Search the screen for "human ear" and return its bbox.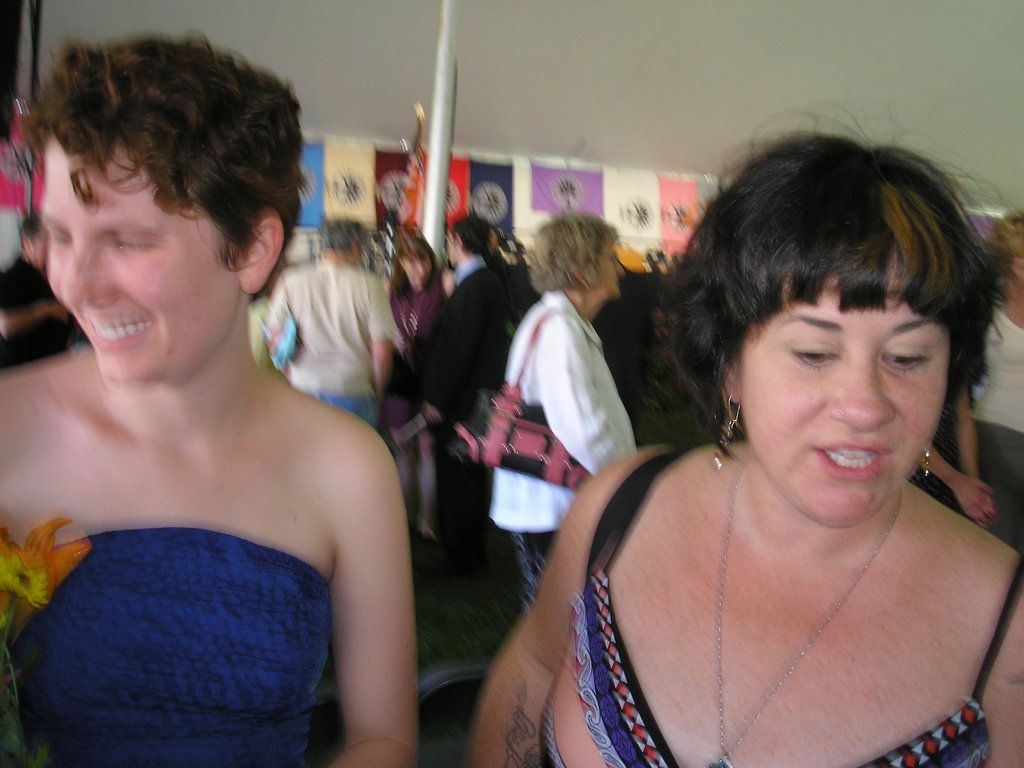
Found: [721,352,742,400].
